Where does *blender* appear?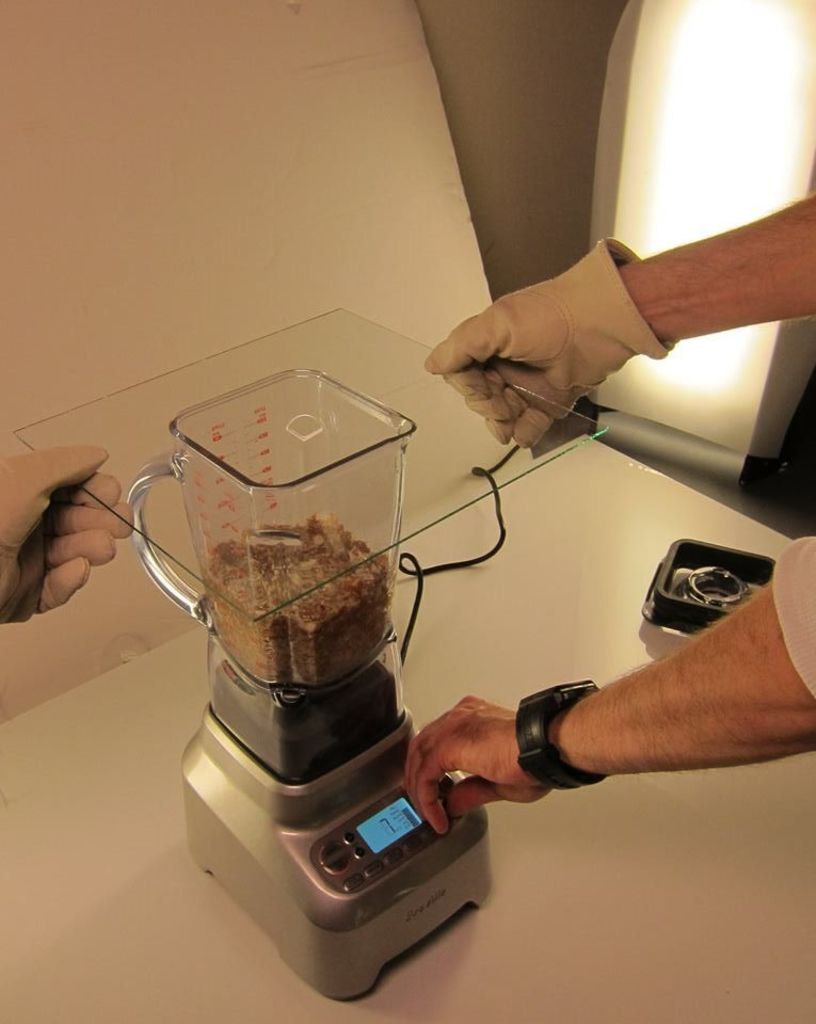
Appears at (x1=125, y1=368, x2=496, y2=997).
